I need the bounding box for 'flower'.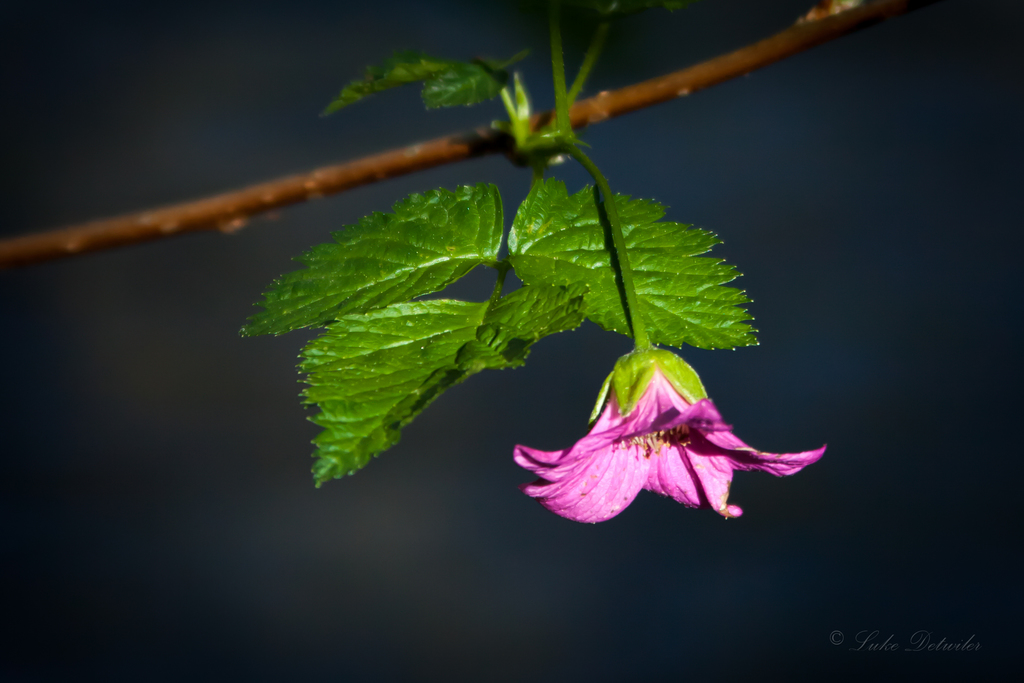
Here it is: (520, 341, 799, 524).
